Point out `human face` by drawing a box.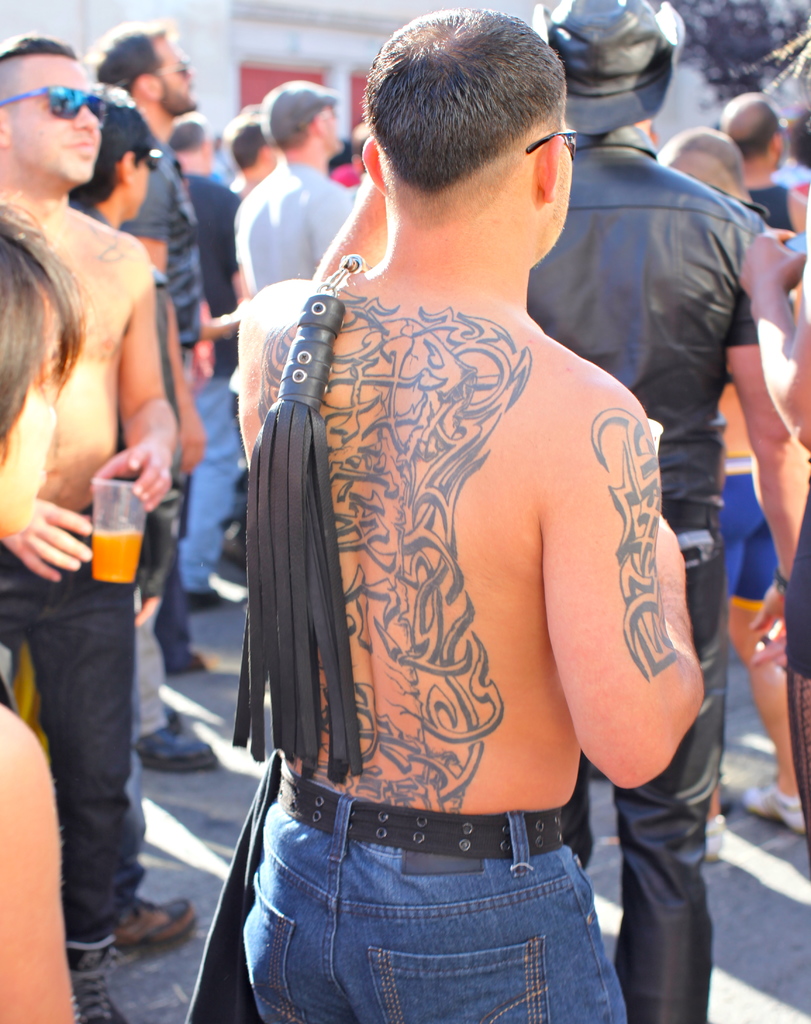
{"left": 326, "top": 102, "right": 345, "bottom": 152}.
